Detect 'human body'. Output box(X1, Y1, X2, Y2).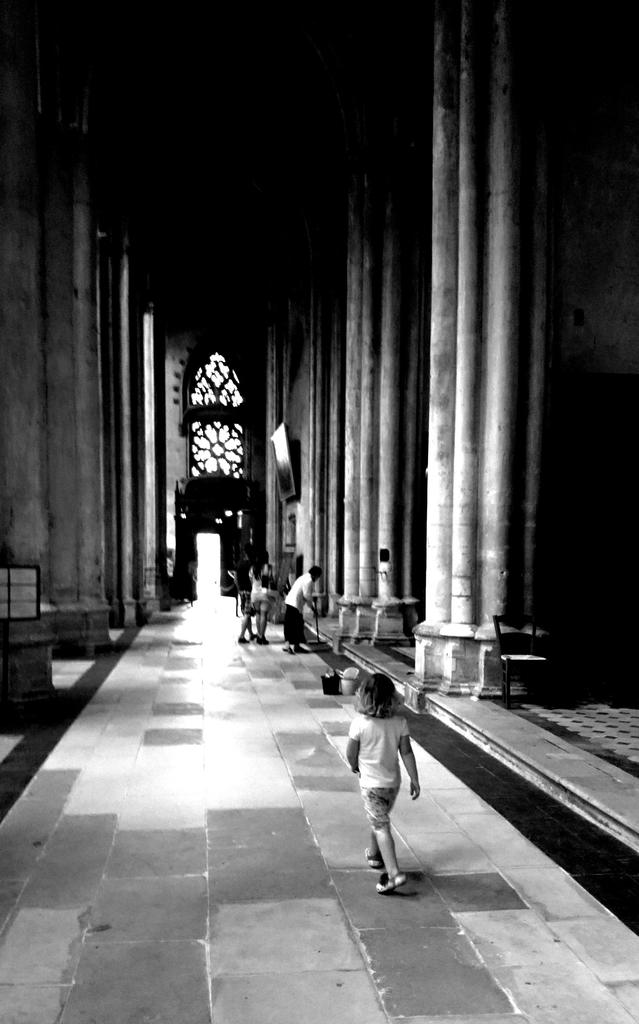
box(346, 671, 431, 893).
